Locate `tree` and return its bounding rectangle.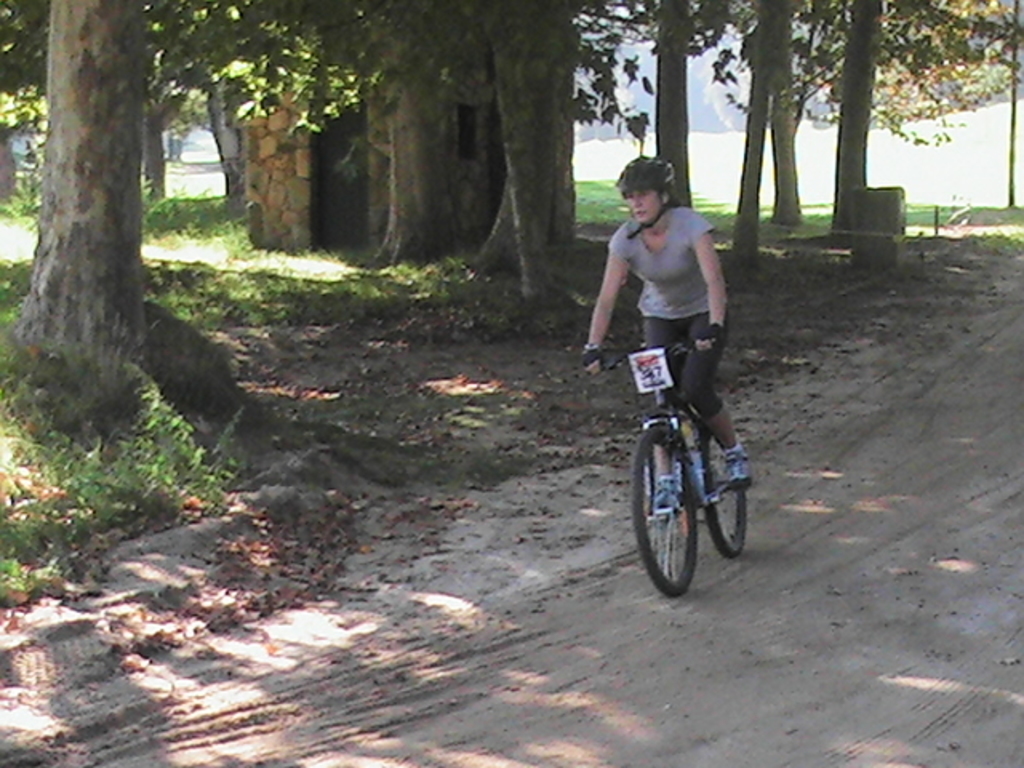
(565,0,702,211).
